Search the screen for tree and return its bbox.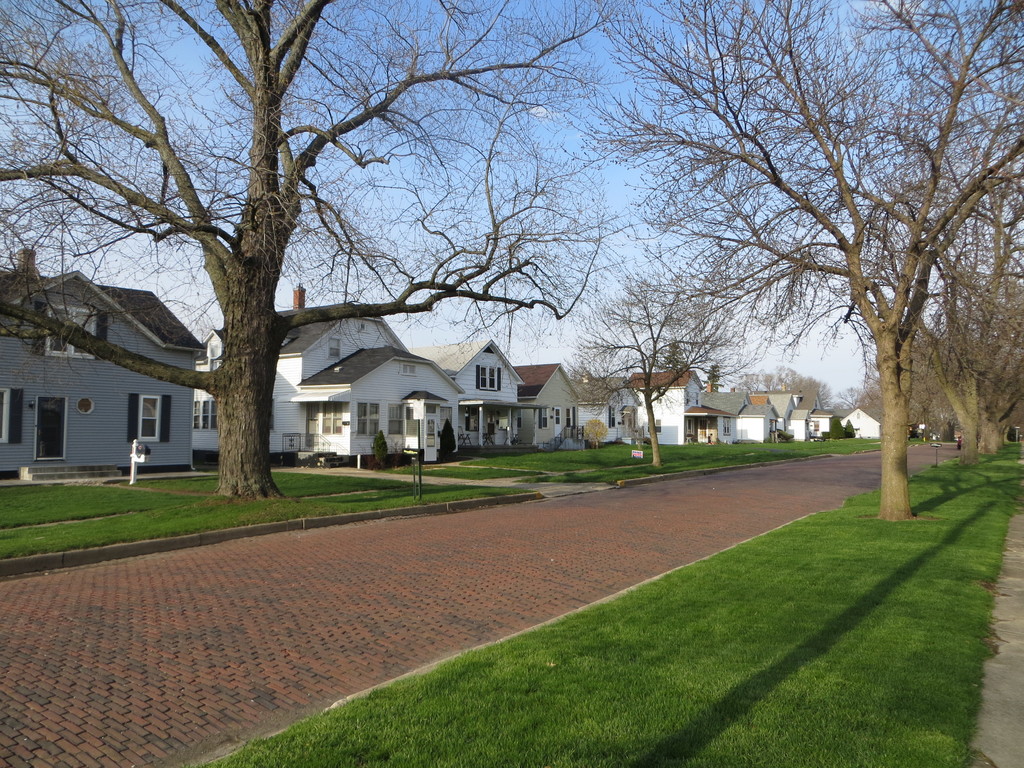
Found: (890, 261, 1023, 460).
